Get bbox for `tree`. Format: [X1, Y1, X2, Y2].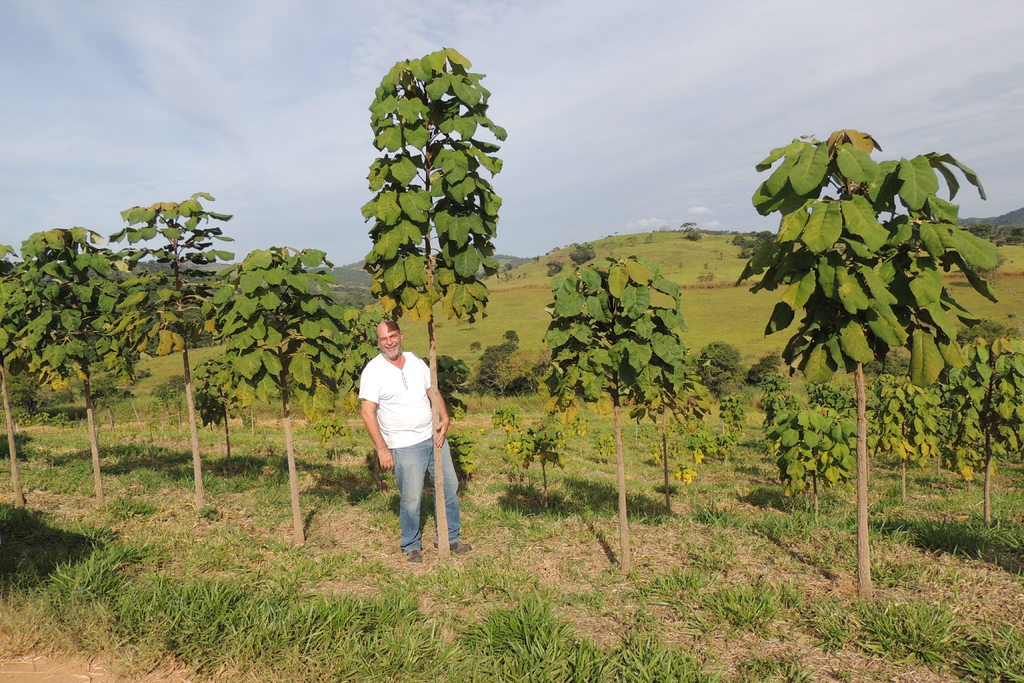
[939, 341, 1023, 493].
